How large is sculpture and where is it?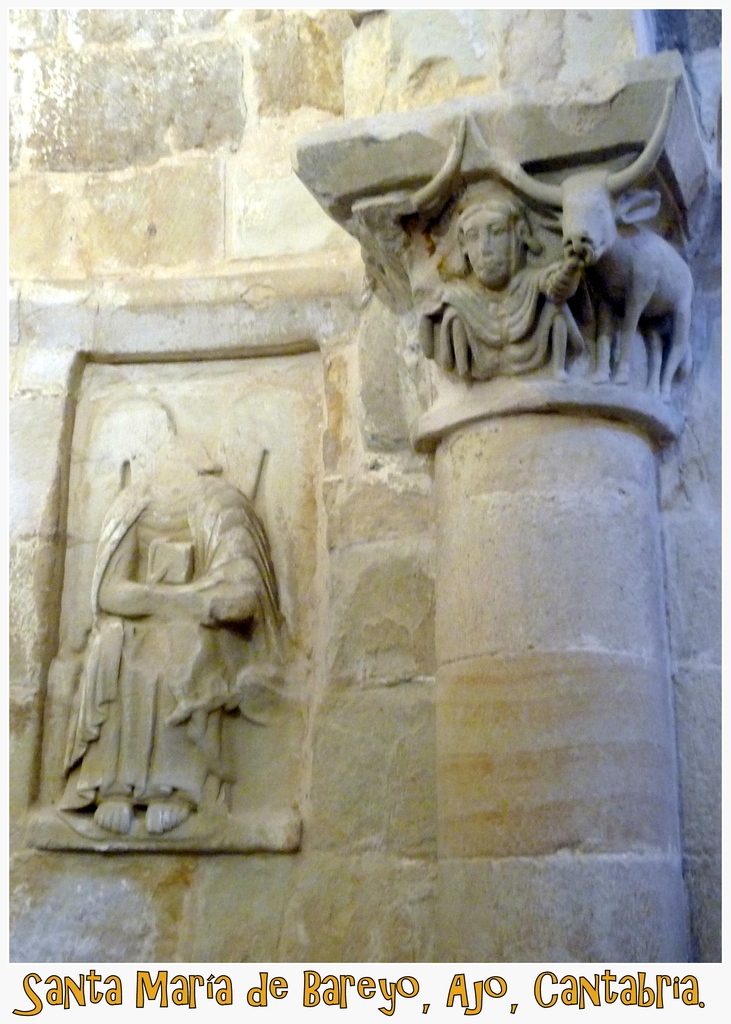
Bounding box: x1=27 y1=413 x2=308 y2=860.
